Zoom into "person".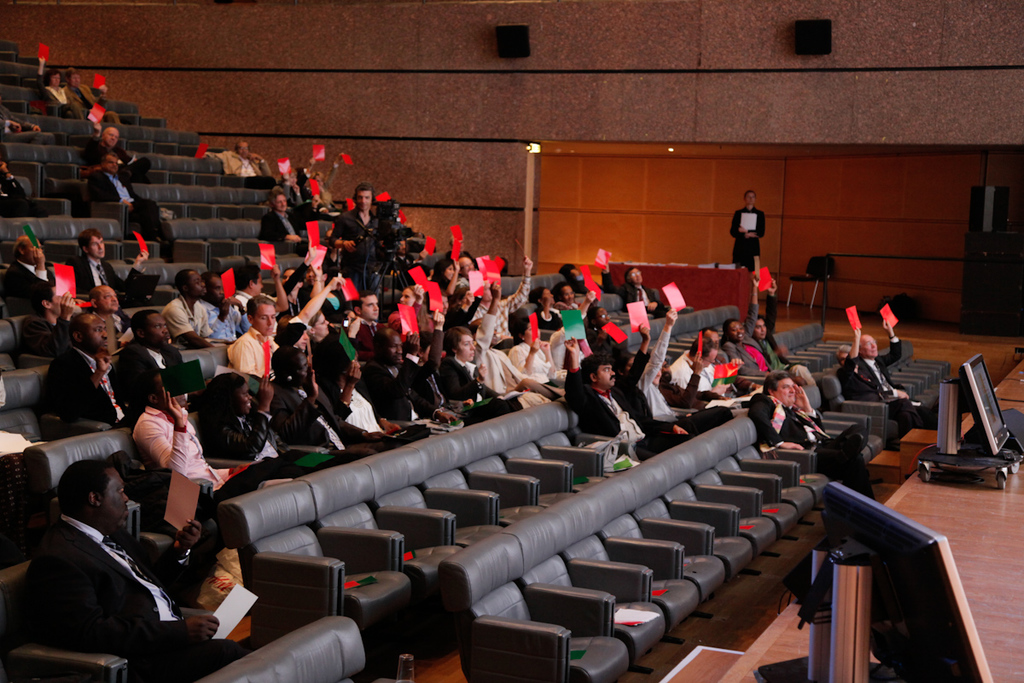
Zoom target: {"x1": 35, "y1": 55, "x2": 84, "y2": 122}.
